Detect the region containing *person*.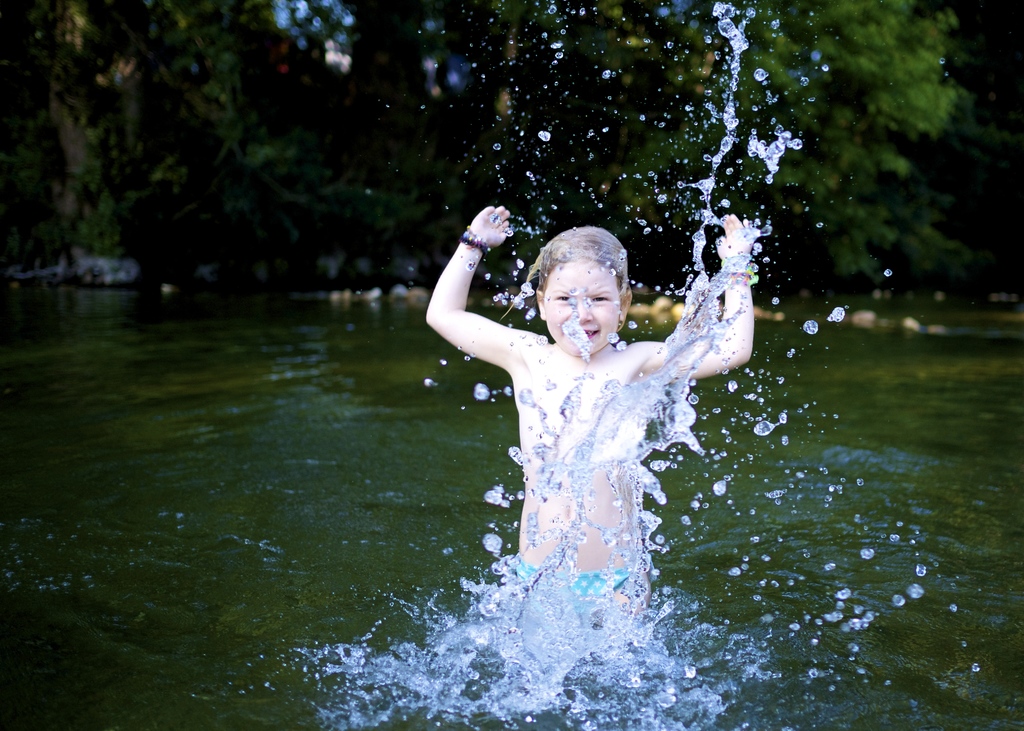
x1=426 y1=183 x2=776 y2=648.
